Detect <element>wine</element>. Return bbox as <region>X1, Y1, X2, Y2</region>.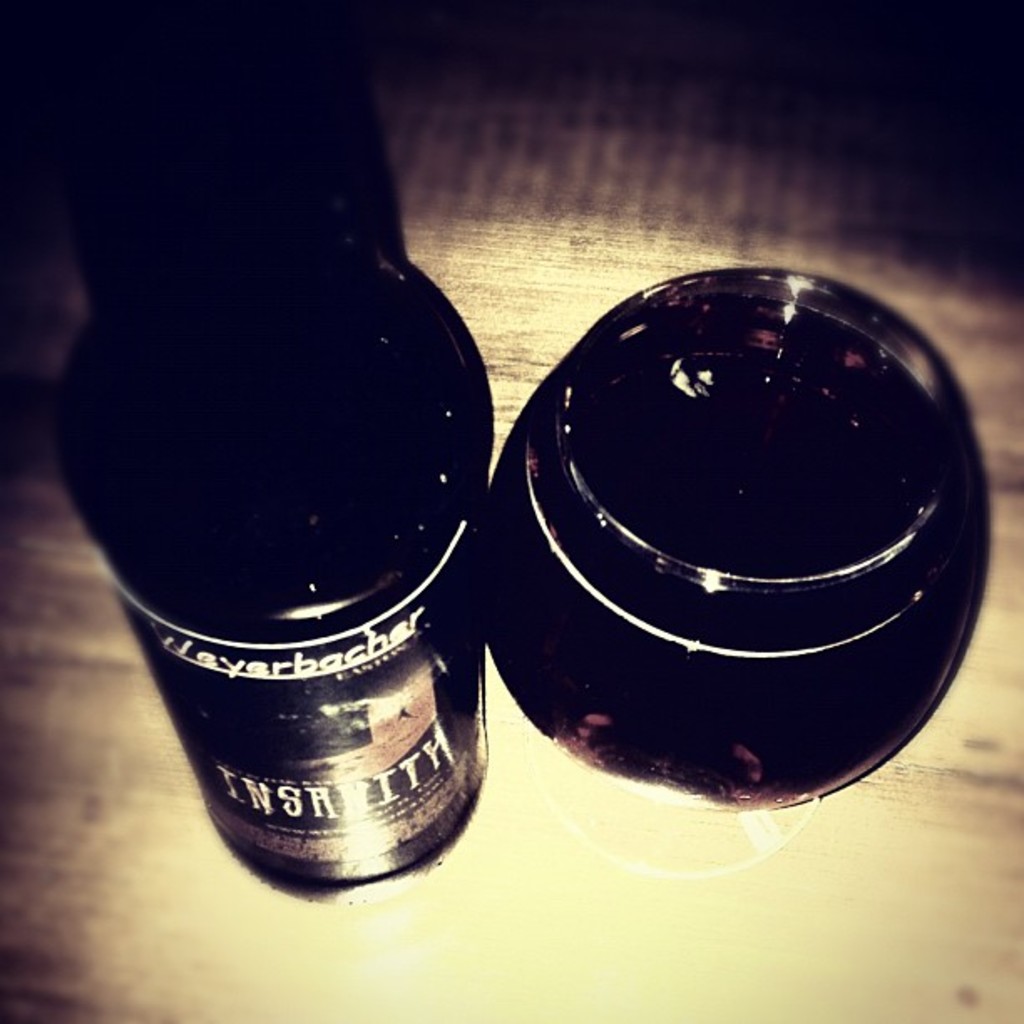
<region>487, 266, 994, 810</region>.
